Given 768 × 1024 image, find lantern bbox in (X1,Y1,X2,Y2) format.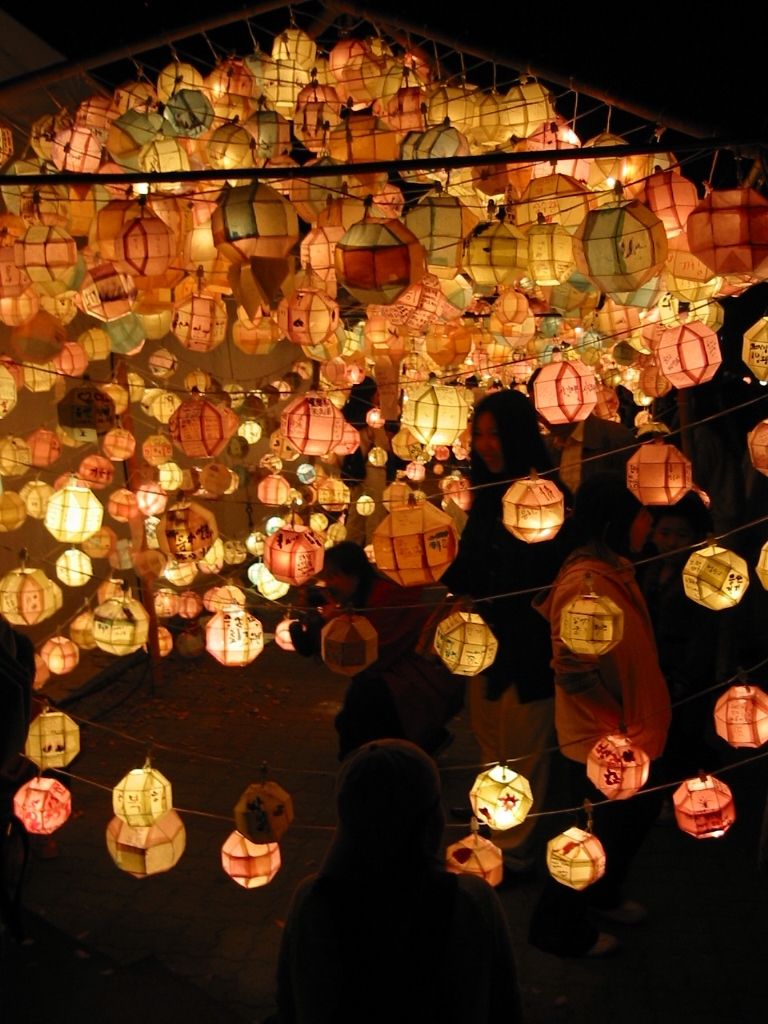
(397,48,433,77).
